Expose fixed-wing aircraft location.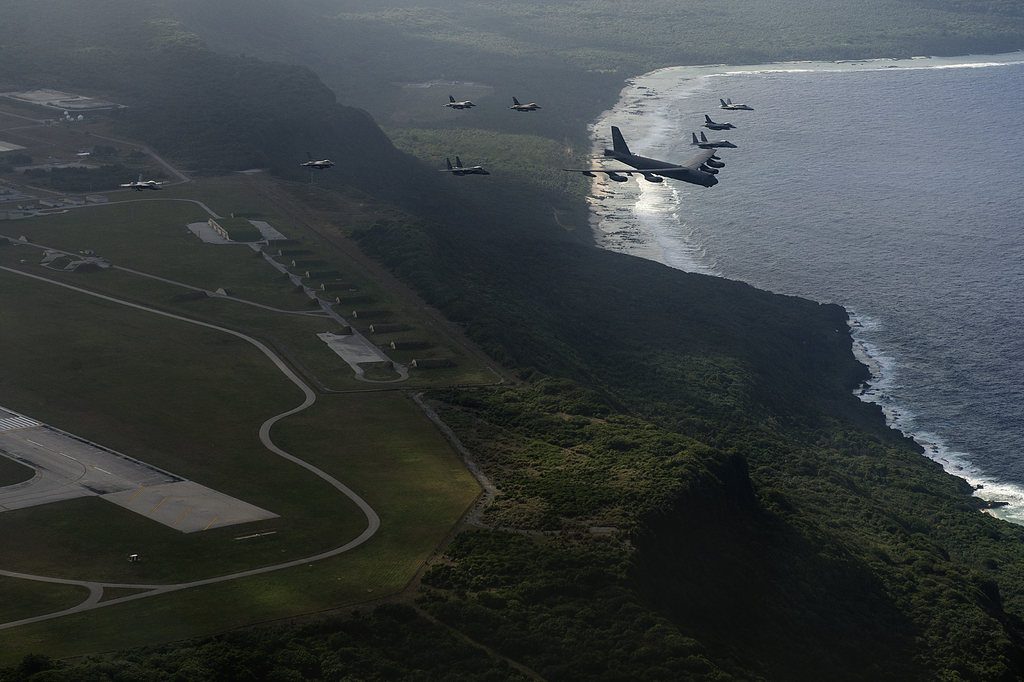
Exposed at 446 93 476 108.
